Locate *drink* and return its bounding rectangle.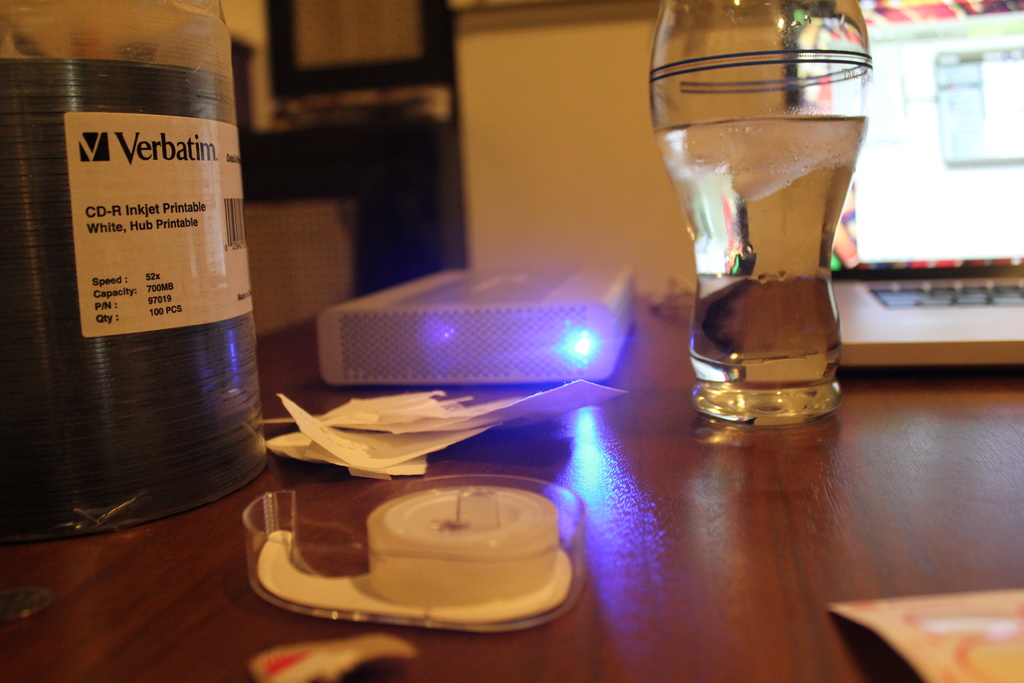
<region>29, 19, 261, 548</region>.
